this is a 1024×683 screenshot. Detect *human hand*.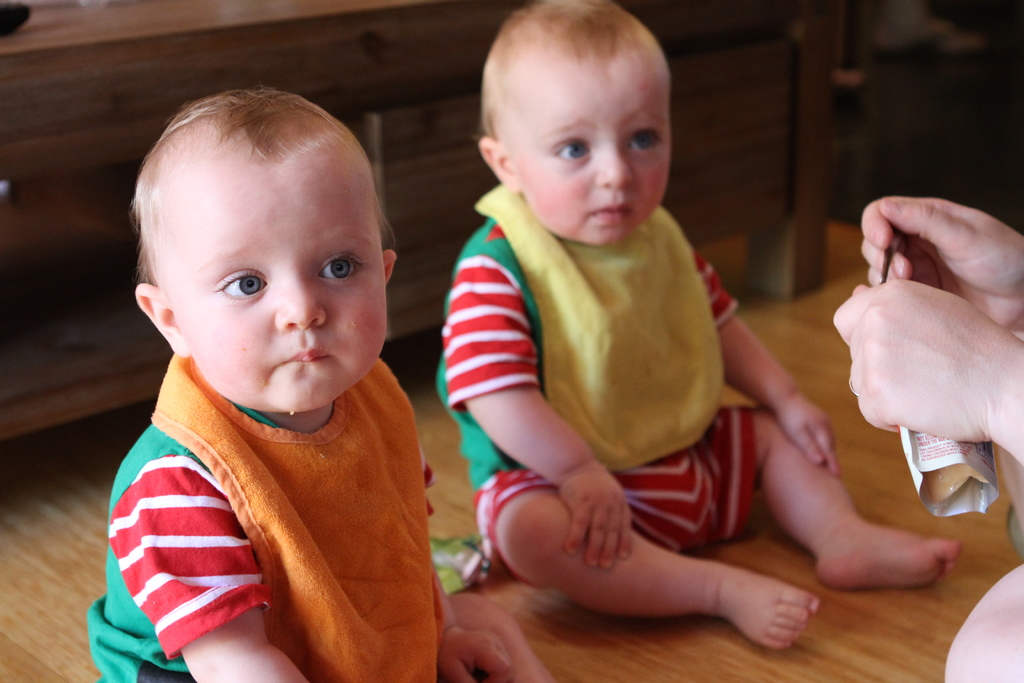
(x1=779, y1=390, x2=846, y2=479).
